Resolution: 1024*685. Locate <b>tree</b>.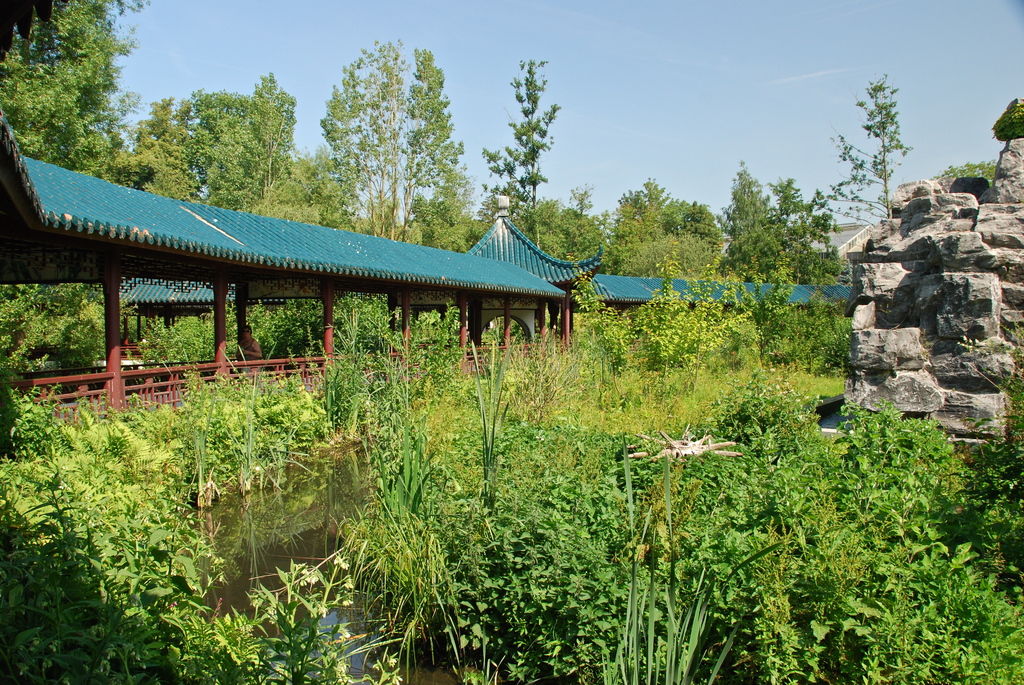
{"x1": 298, "y1": 39, "x2": 464, "y2": 228}.
